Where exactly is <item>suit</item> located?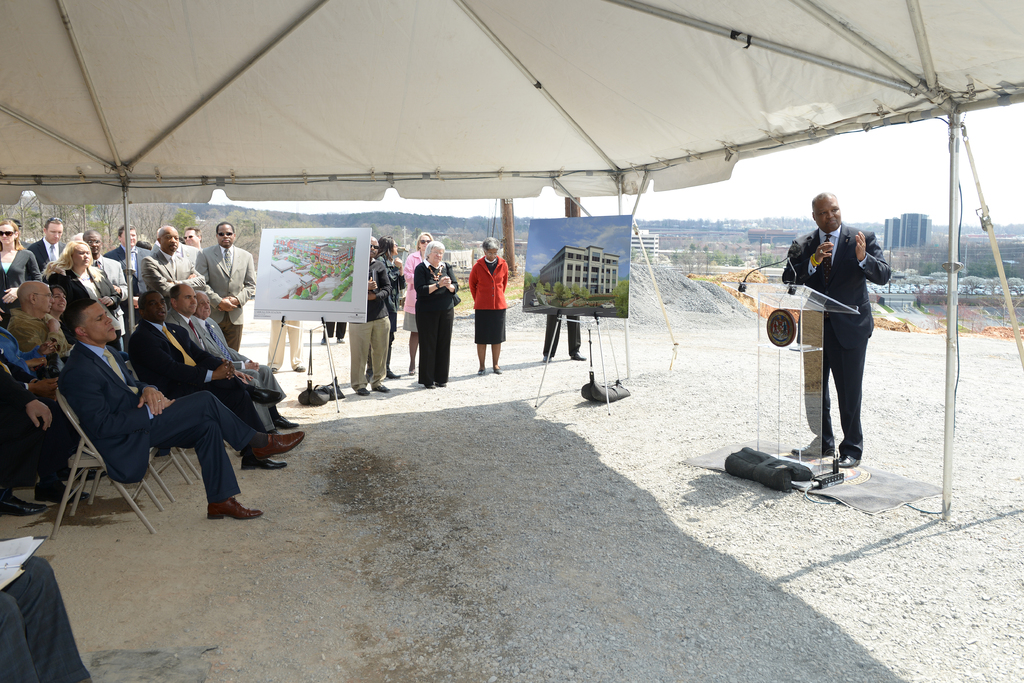
Its bounding box is region(196, 247, 255, 352).
